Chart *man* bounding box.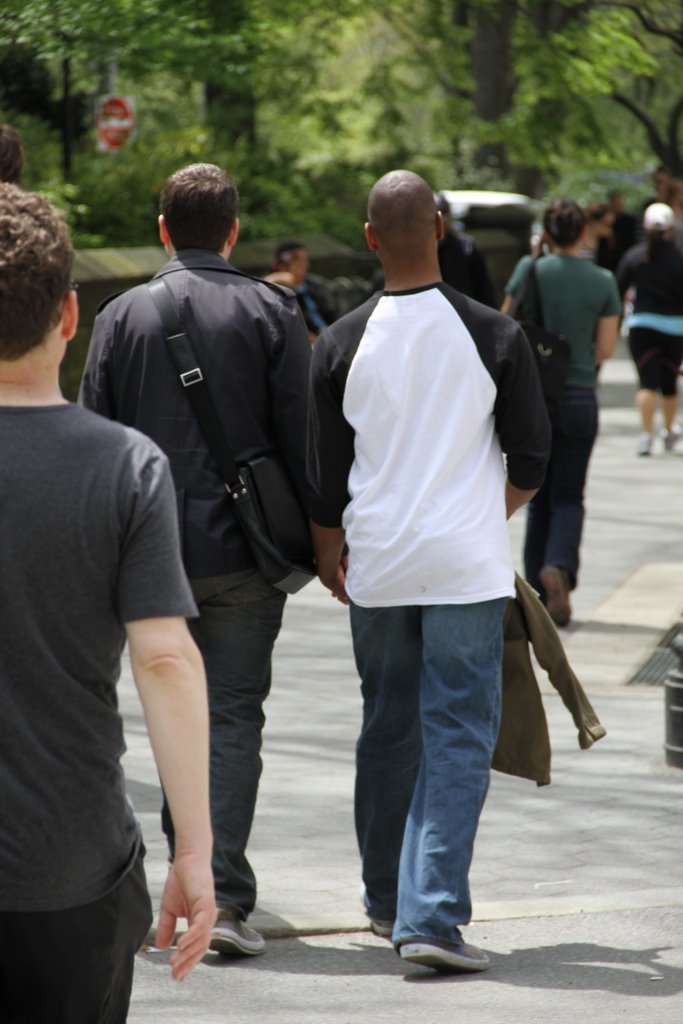
Charted: 69,162,314,957.
